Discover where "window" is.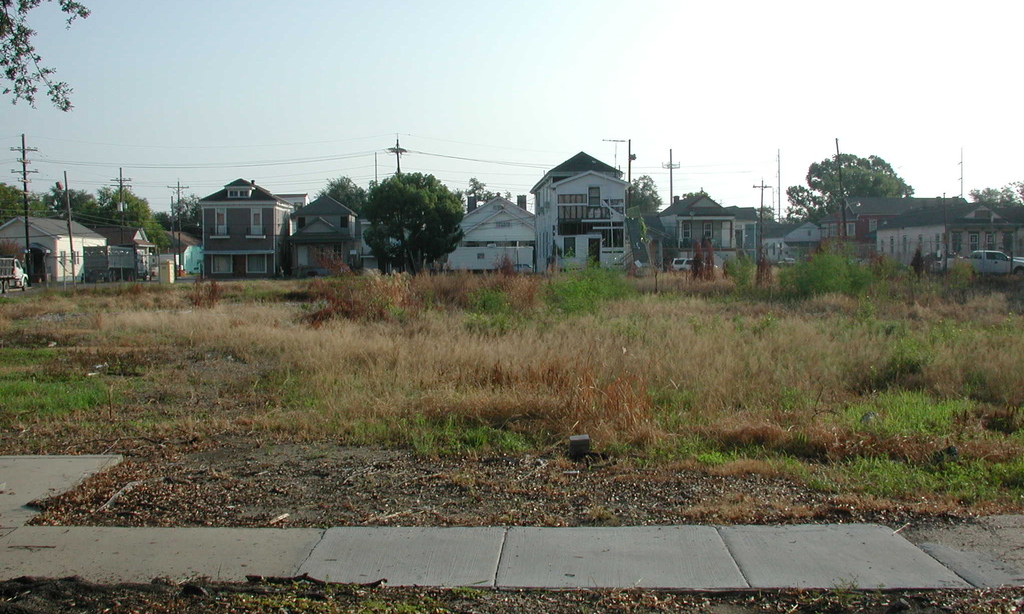
Discovered at (left=609, top=198, right=621, bottom=216).
